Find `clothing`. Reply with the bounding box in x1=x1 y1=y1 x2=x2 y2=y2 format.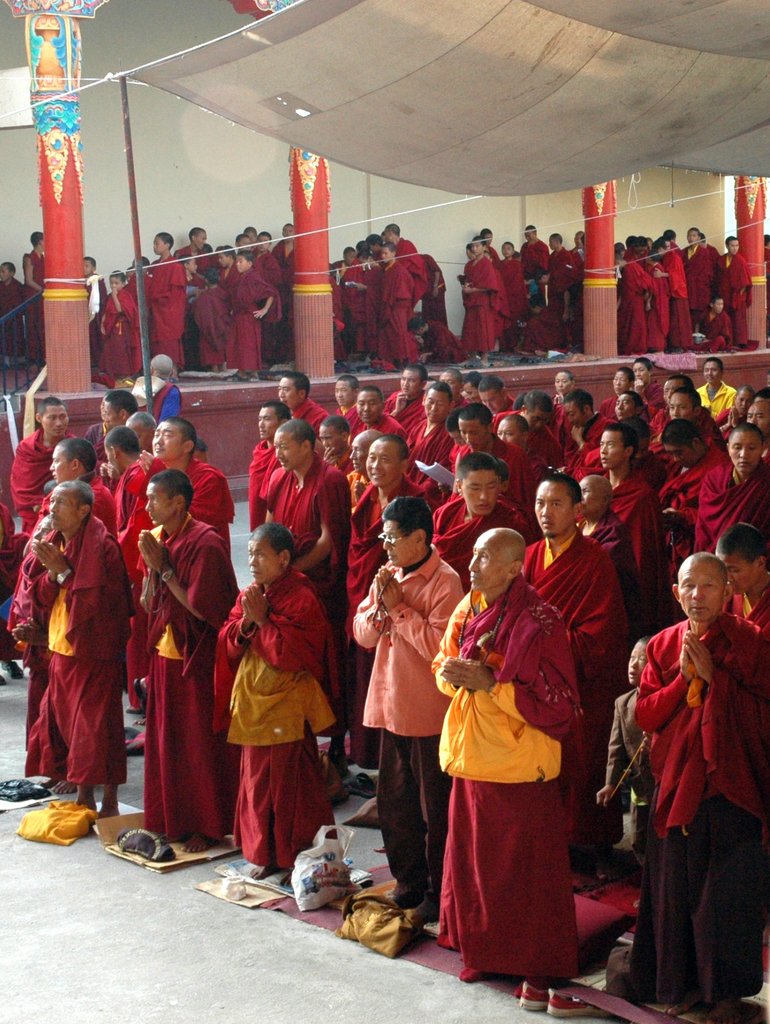
x1=291 y1=397 x2=333 y2=436.
